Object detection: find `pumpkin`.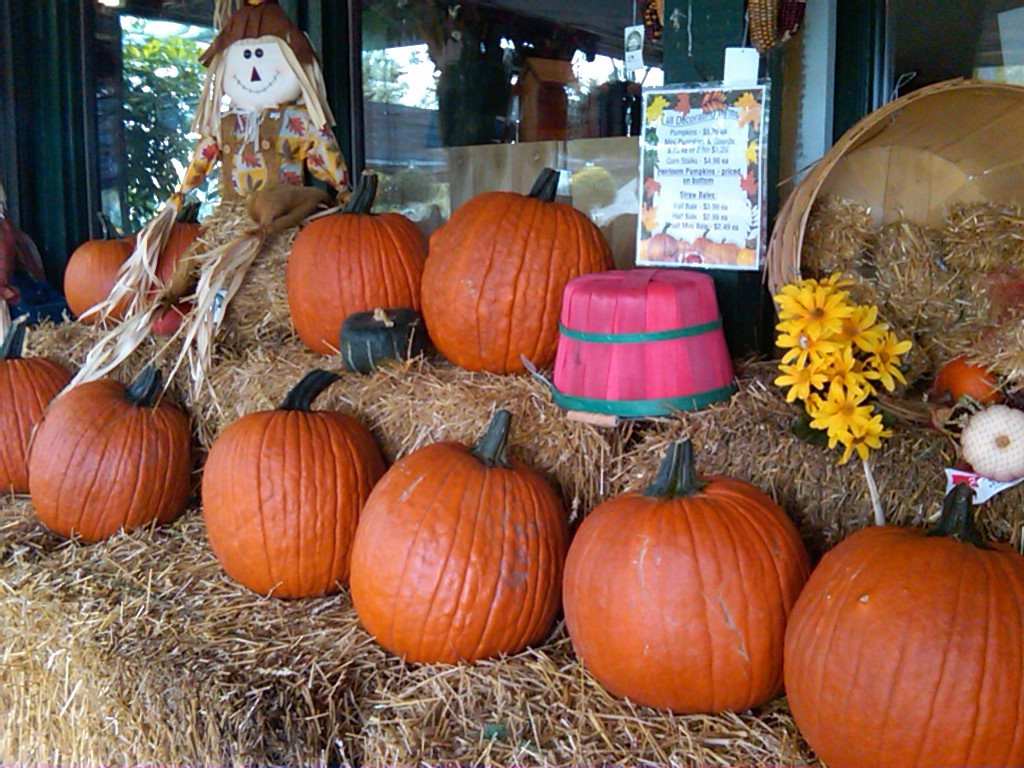
left=557, top=433, right=813, bottom=718.
